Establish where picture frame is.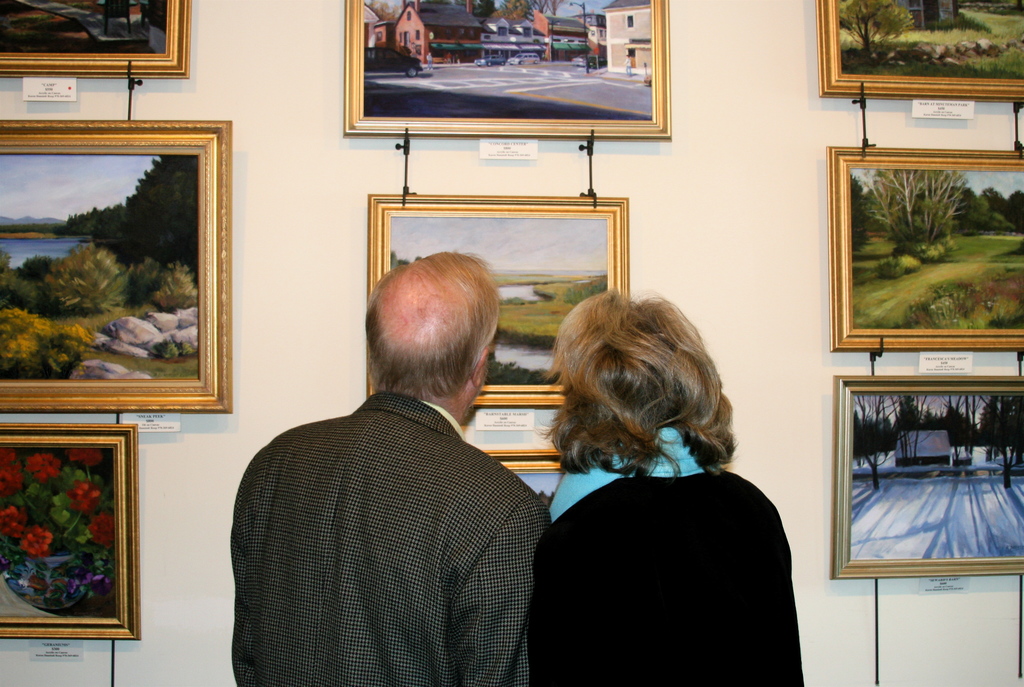
Established at x1=0, y1=425, x2=138, y2=640.
